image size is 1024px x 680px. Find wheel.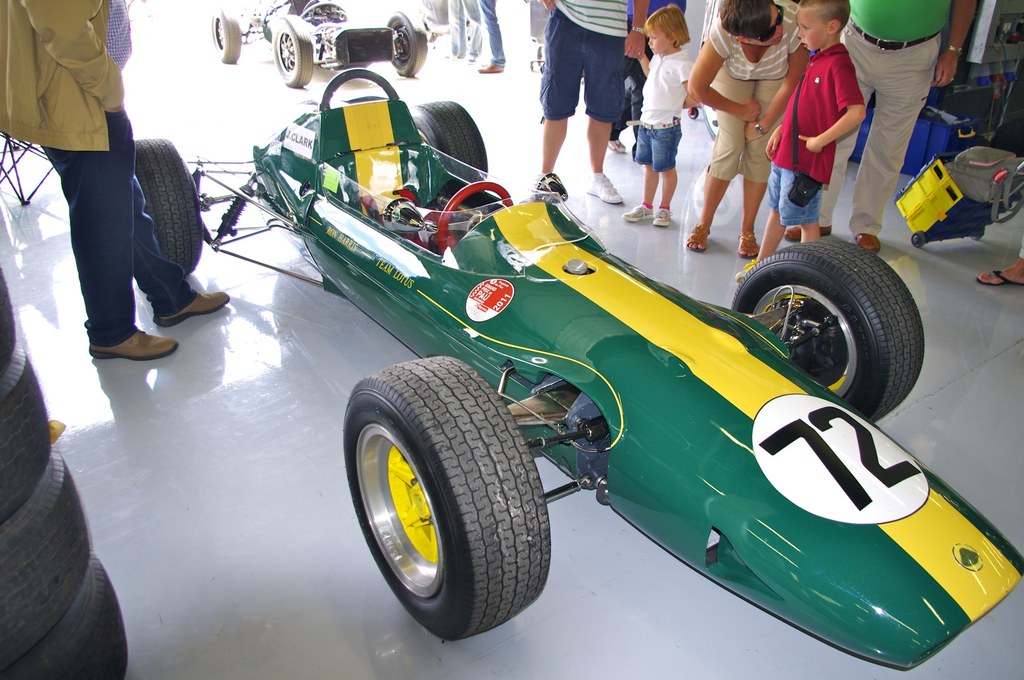
pyautogui.locateOnScreen(383, 10, 429, 79).
